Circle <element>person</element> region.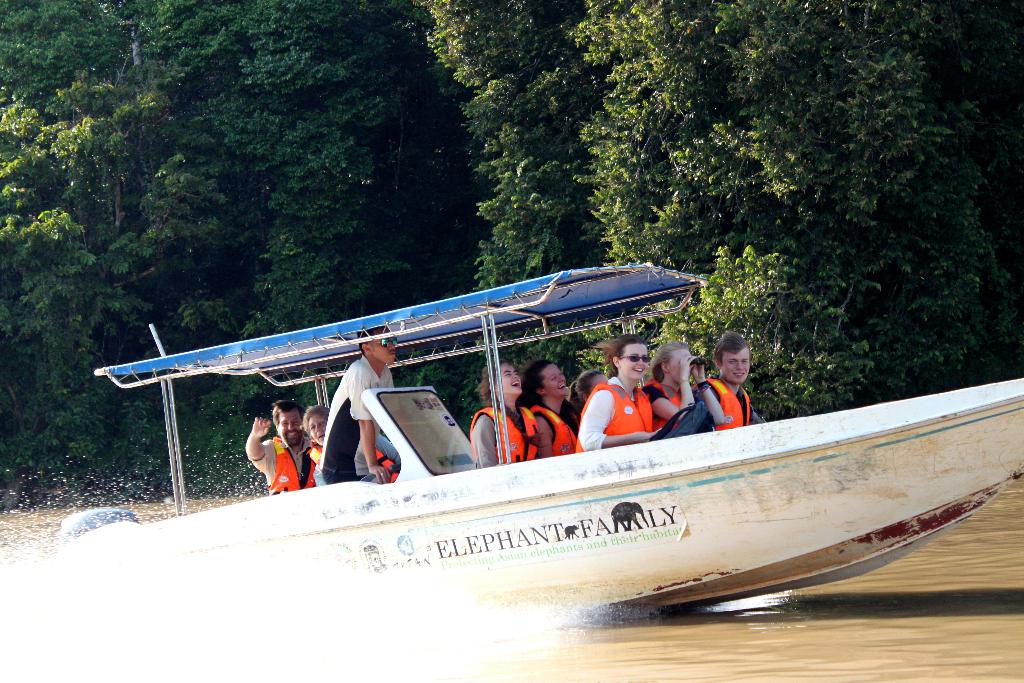
Region: 698 331 762 433.
